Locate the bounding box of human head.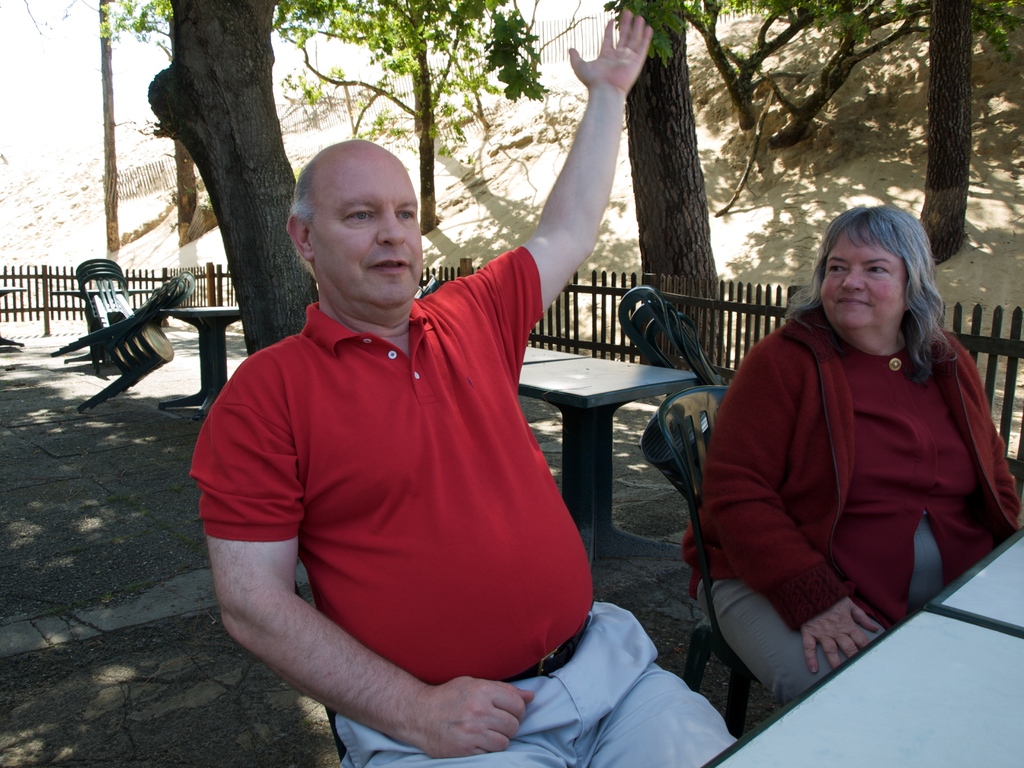
Bounding box: Rect(806, 205, 940, 338).
